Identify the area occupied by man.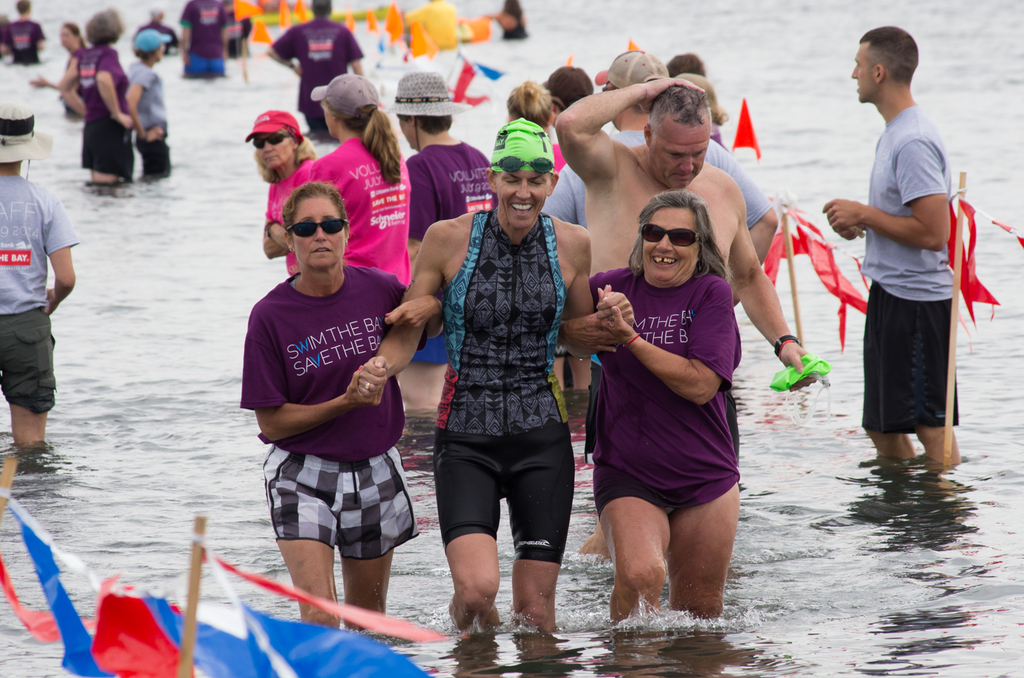
Area: (x1=0, y1=0, x2=47, y2=67).
